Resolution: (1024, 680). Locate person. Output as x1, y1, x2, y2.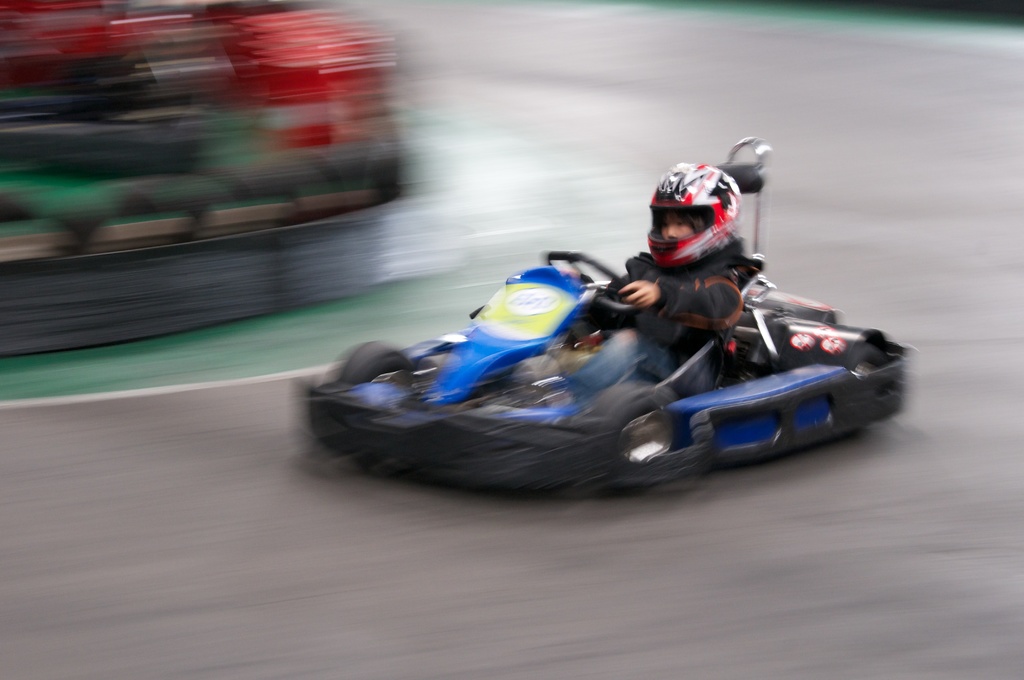
564, 161, 750, 410.
